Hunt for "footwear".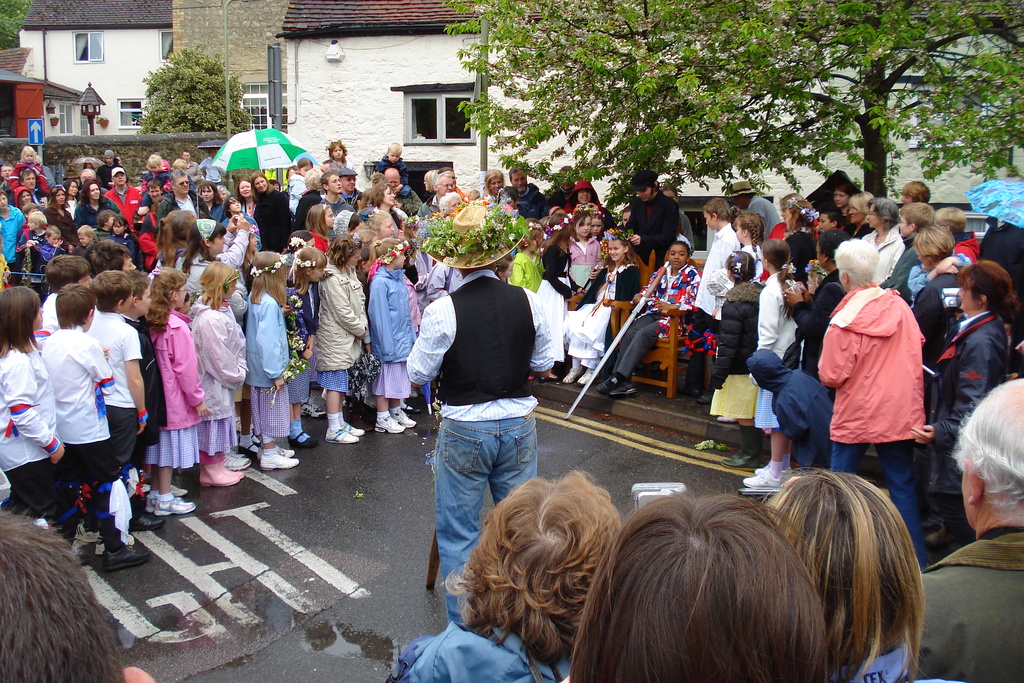
Hunted down at (96,536,139,555).
